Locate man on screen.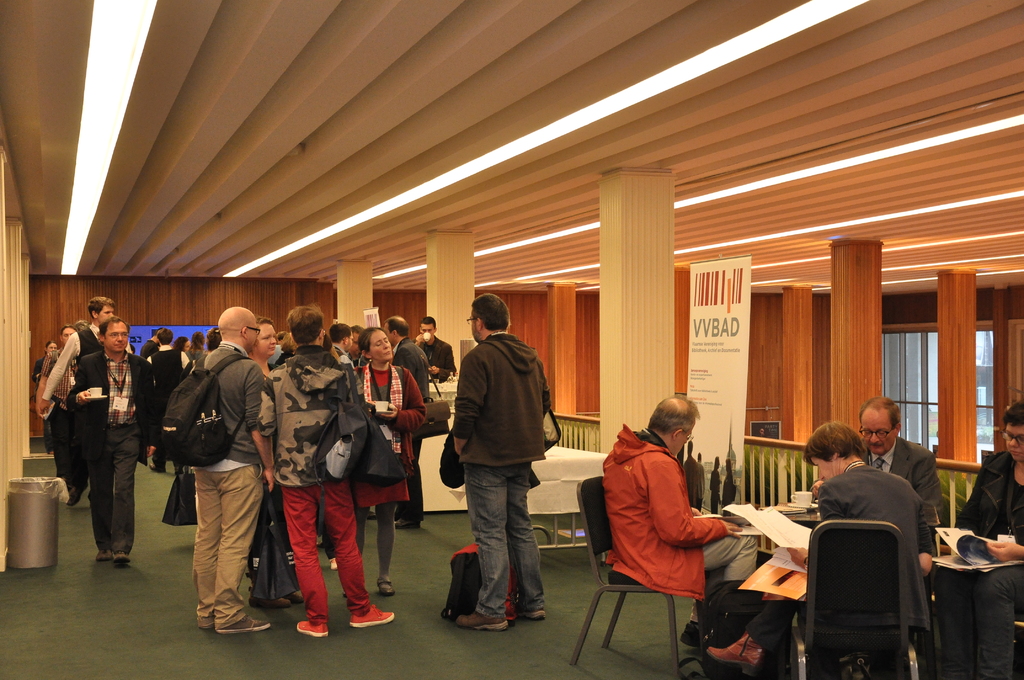
On screen at region(709, 455, 722, 514).
